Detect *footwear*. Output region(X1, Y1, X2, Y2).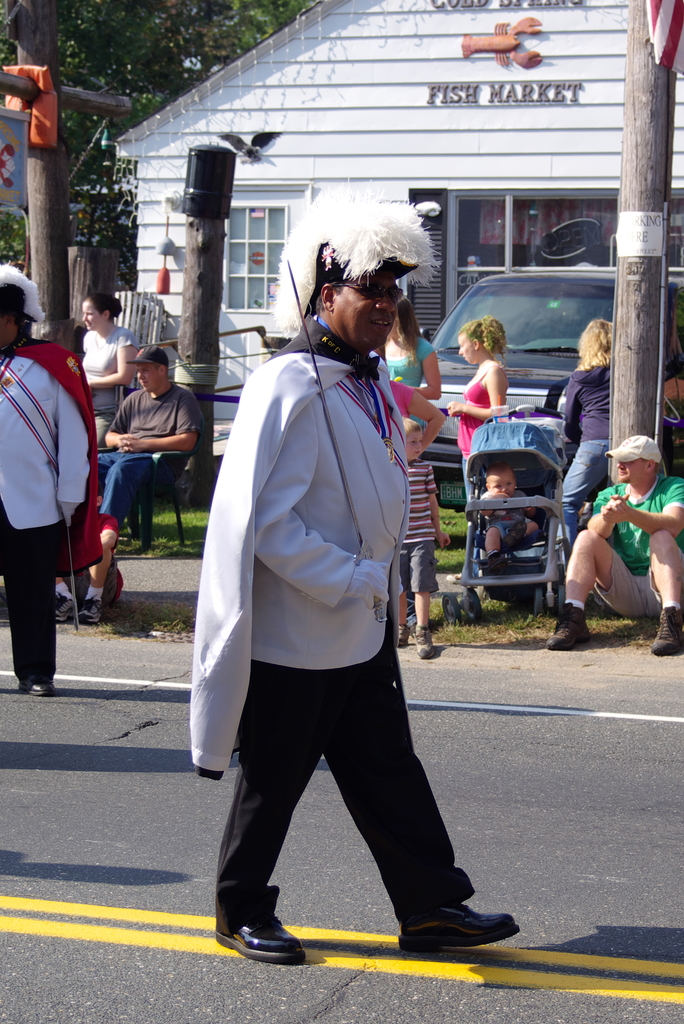
region(389, 900, 516, 952).
